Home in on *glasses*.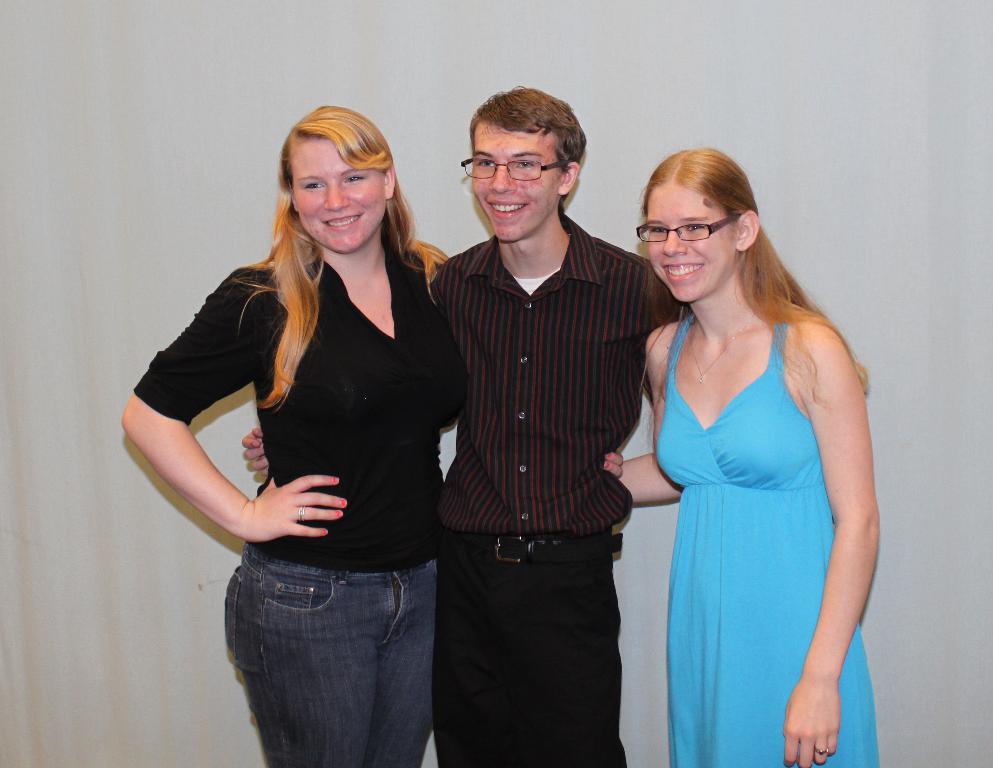
Homed in at 637:214:742:246.
